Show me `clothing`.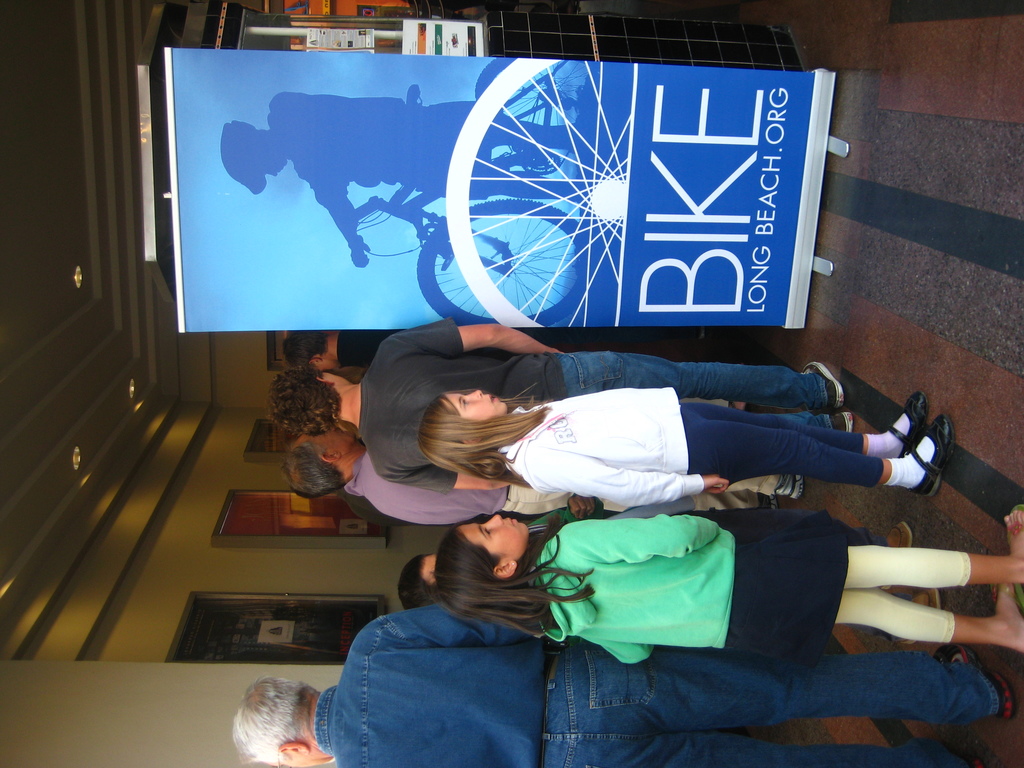
`clothing` is here: [340, 331, 406, 373].
